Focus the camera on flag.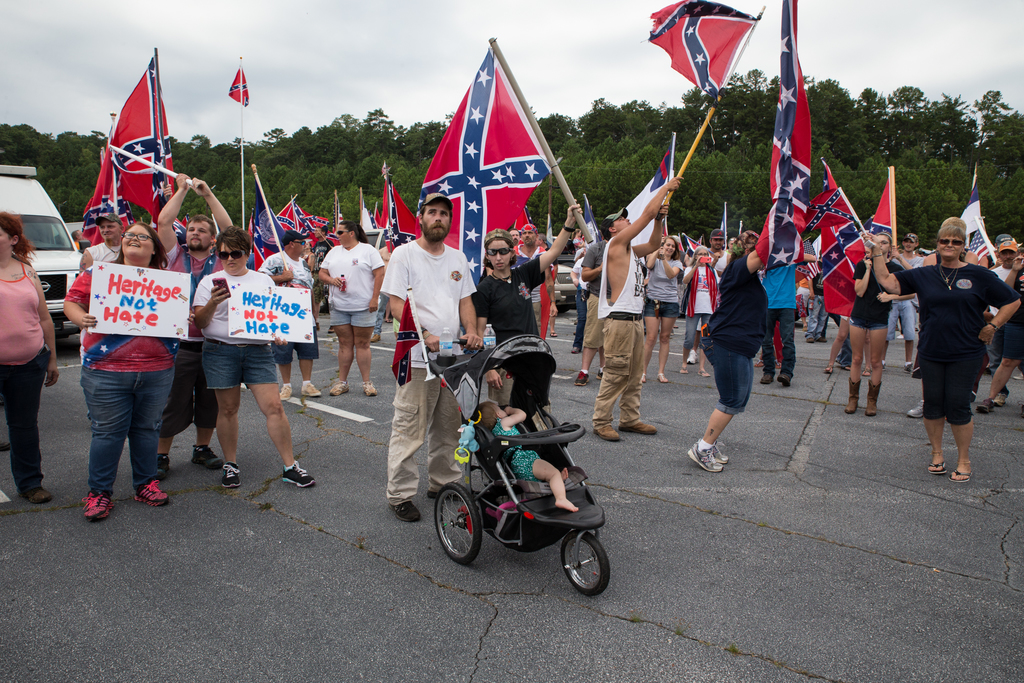
Focus region: {"left": 960, "top": 174, "right": 982, "bottom": 248}.
